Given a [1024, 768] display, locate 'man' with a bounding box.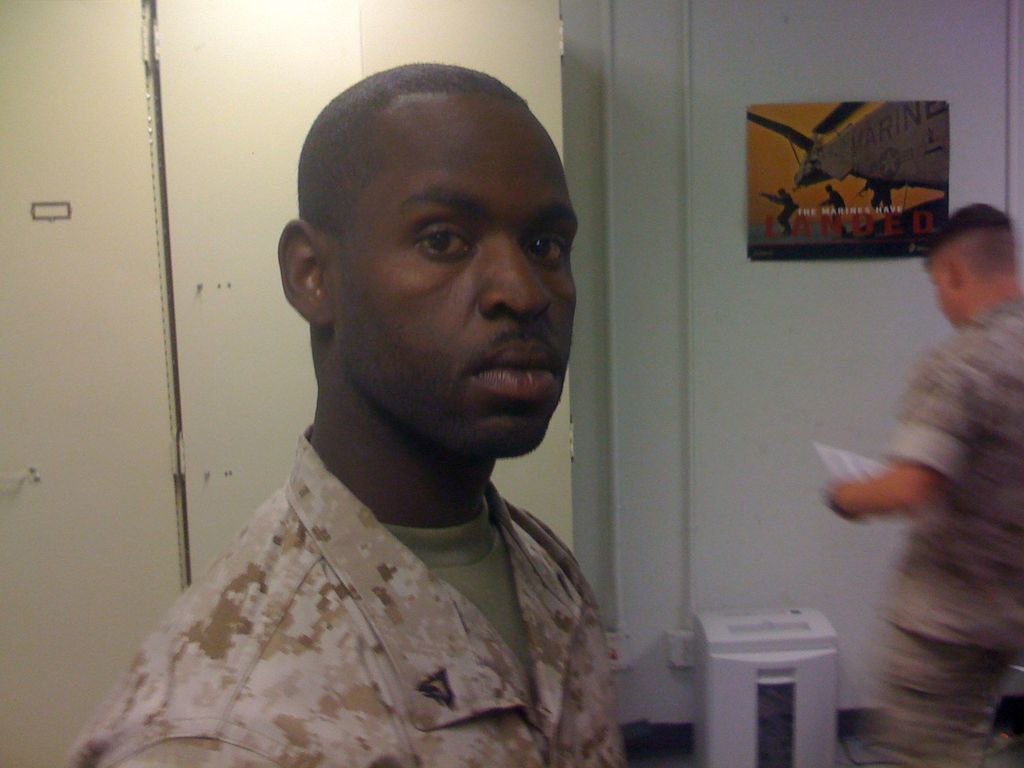
Located: left=100, top=56, right=740, bottom=767.
